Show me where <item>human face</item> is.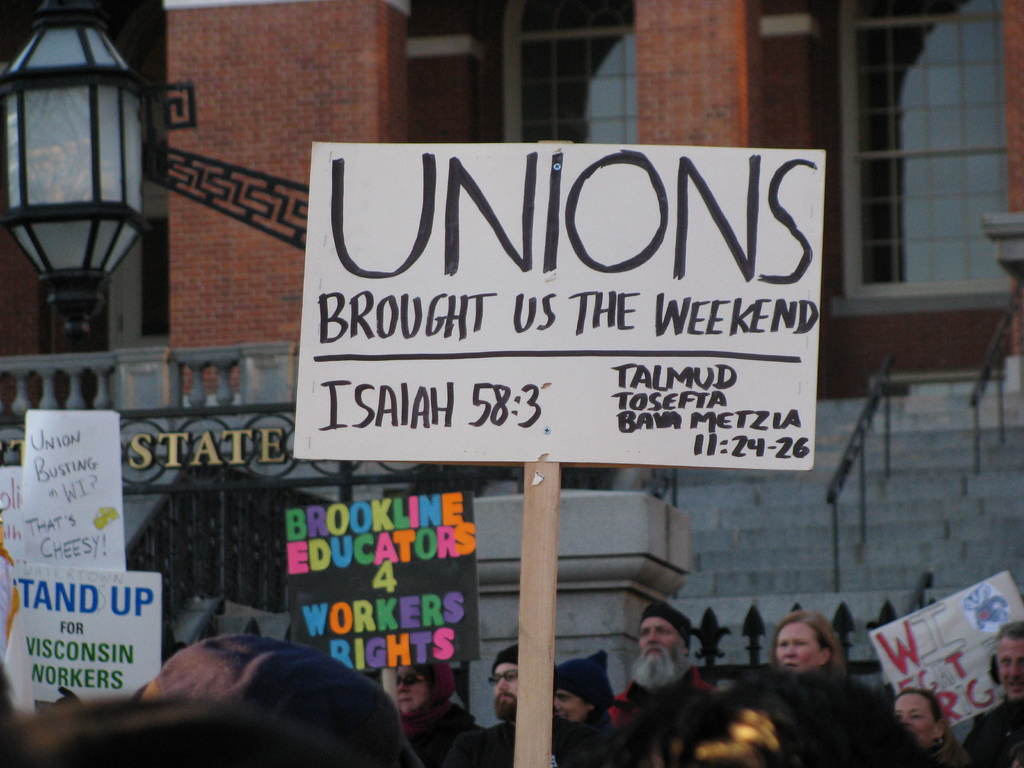
<item>human face</item> is at {"left": 398, "top": 664, "right": 426, "bottom": 717}.
